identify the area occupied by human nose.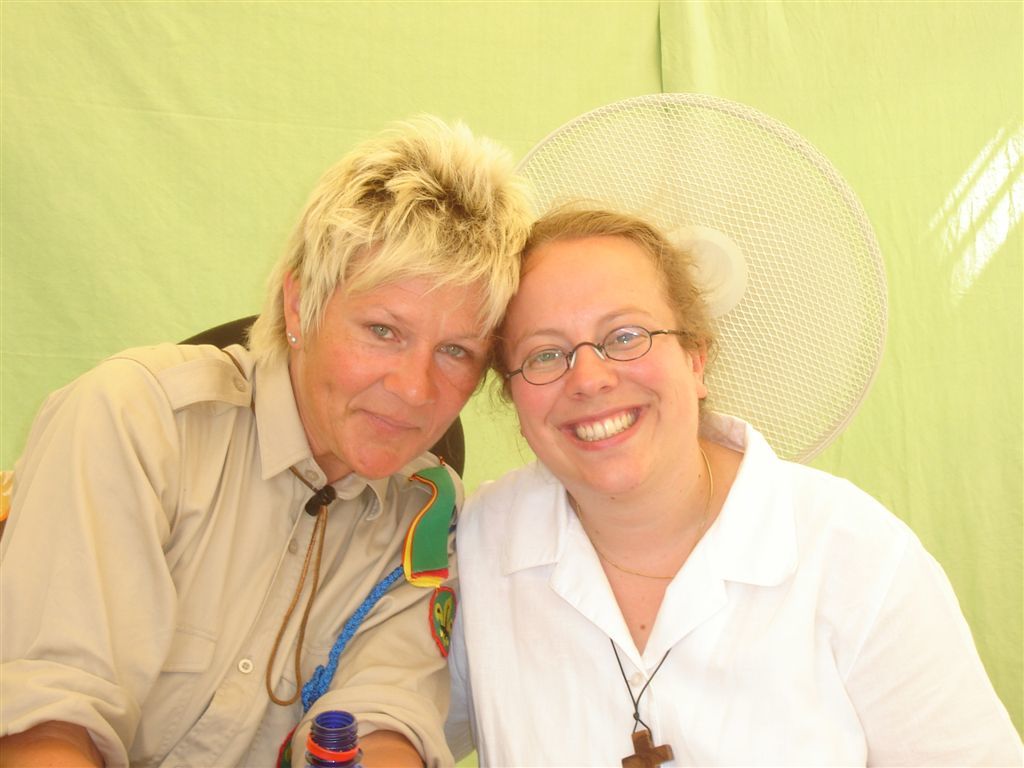
Area: box(570, 349, 617, 399).
